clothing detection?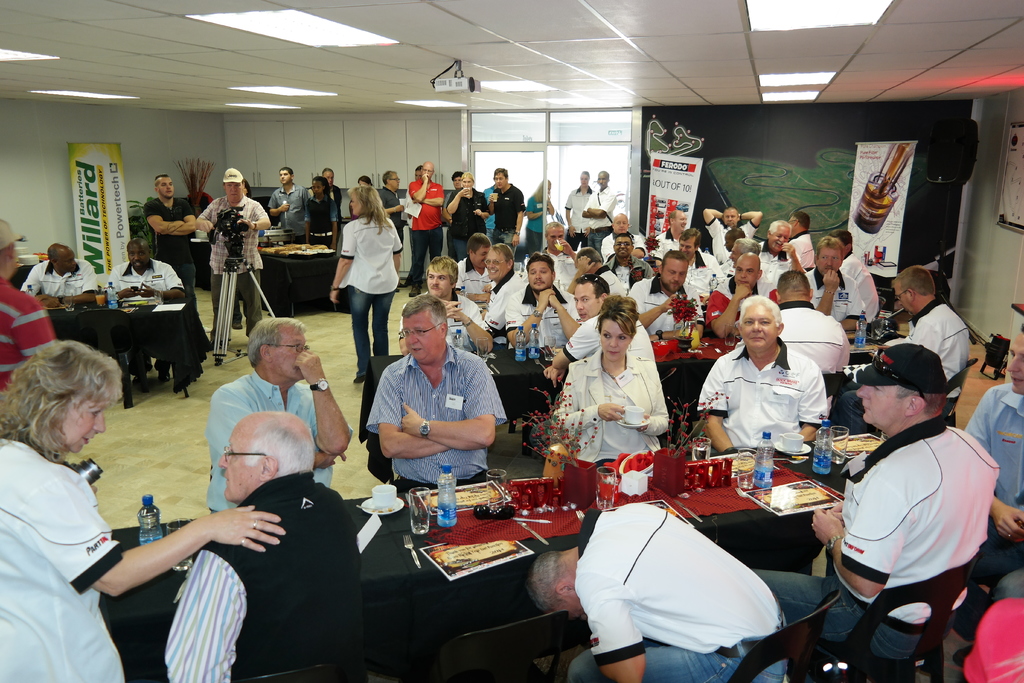
left=383, top=180, right=401, bottom=240
